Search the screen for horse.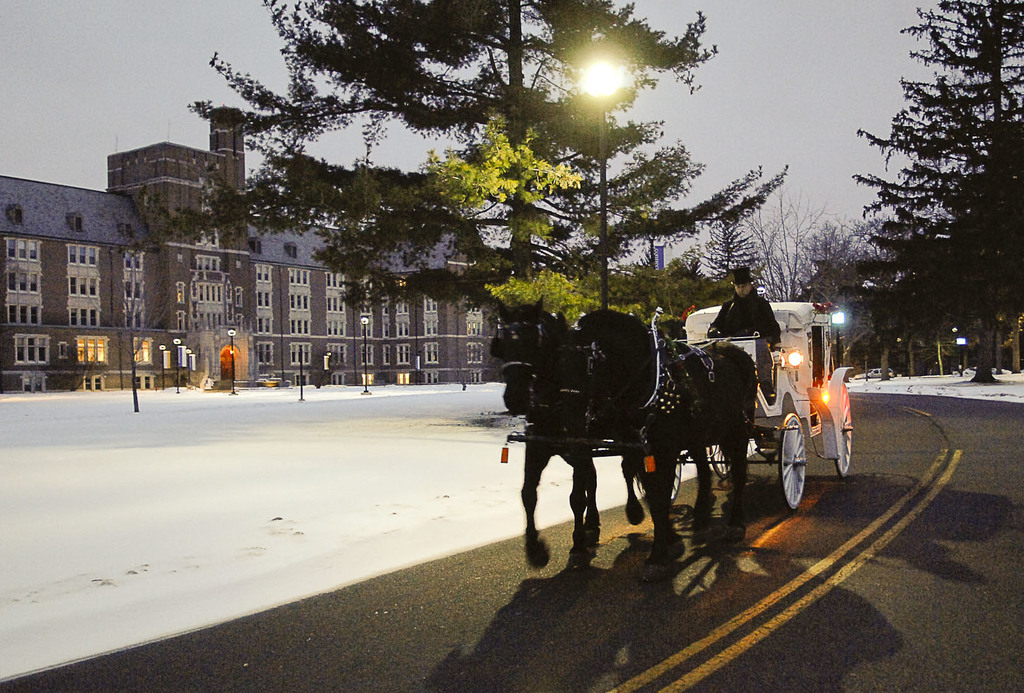
Found at rect(498, 295, 646, 571).
